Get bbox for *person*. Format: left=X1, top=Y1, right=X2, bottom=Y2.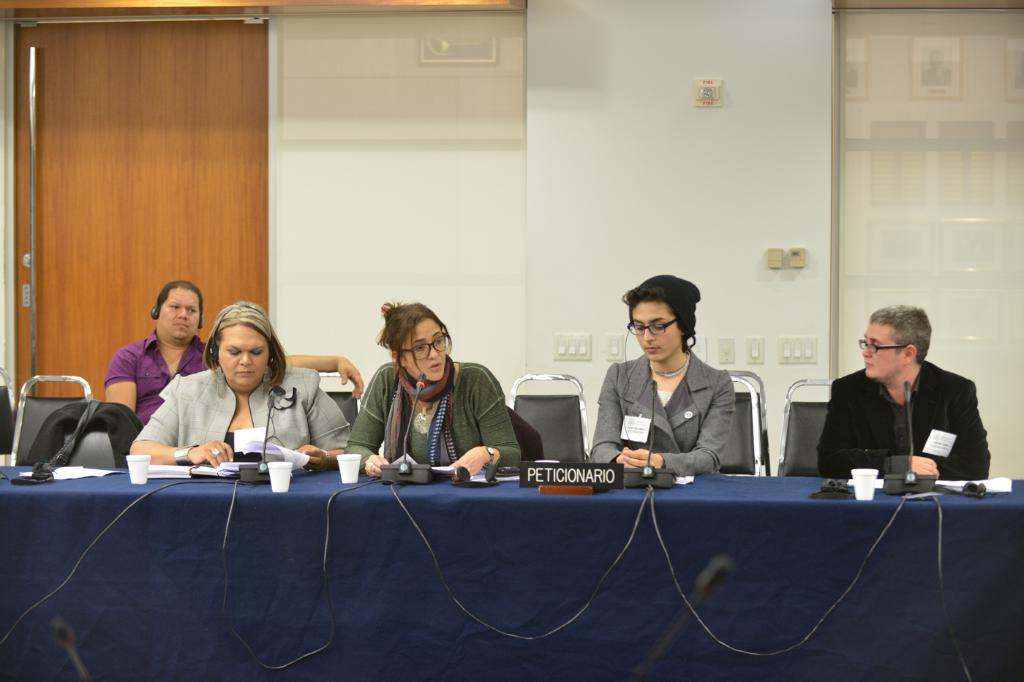
left=819, top=299, right=985, bottom=510.
